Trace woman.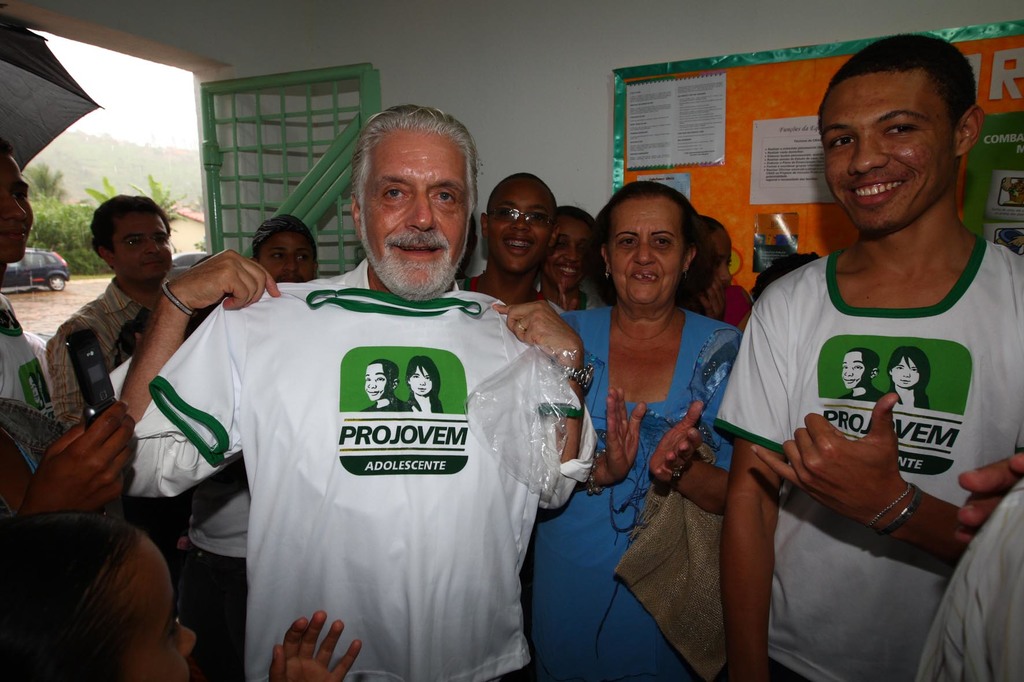
Traced to bbox=(563, 177, 757, 641).
